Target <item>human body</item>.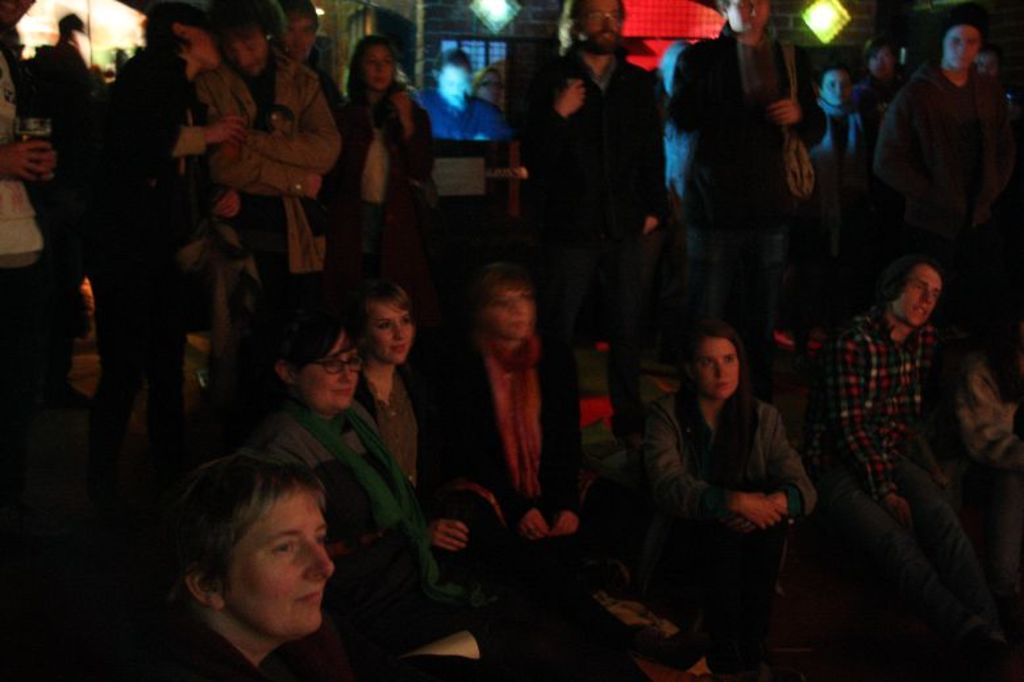
Target region: 355:265:434:481.
